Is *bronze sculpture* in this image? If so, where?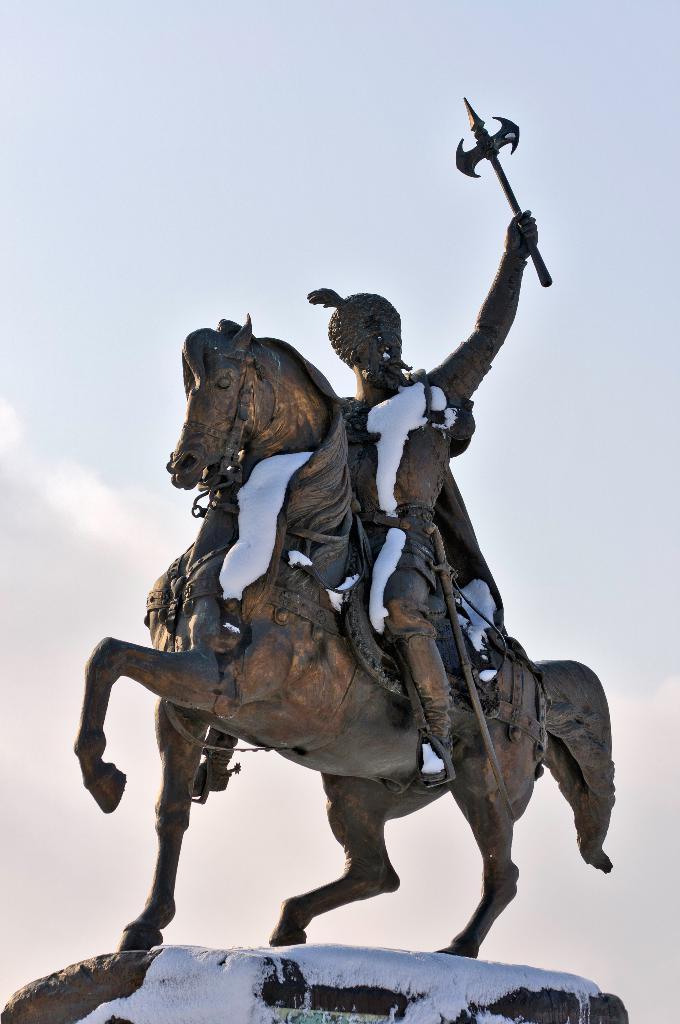
Yes, at bbox(111, 182, 592, 950).
